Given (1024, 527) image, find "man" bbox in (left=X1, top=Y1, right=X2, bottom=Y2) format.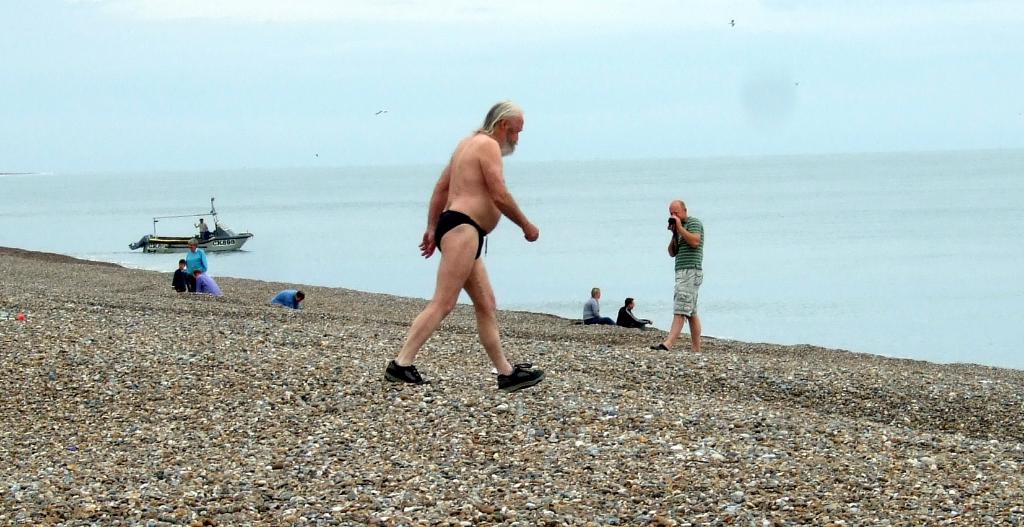
(left=196, top=269, right=223, bottom=298).
